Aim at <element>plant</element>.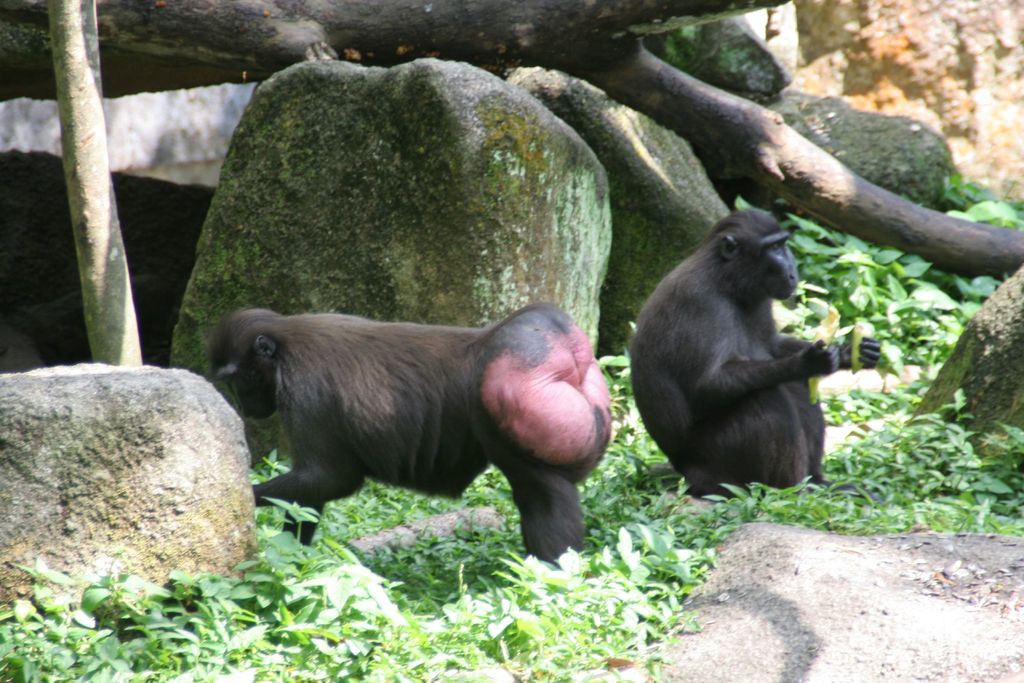
Aimed at (0,406,1023,682).
